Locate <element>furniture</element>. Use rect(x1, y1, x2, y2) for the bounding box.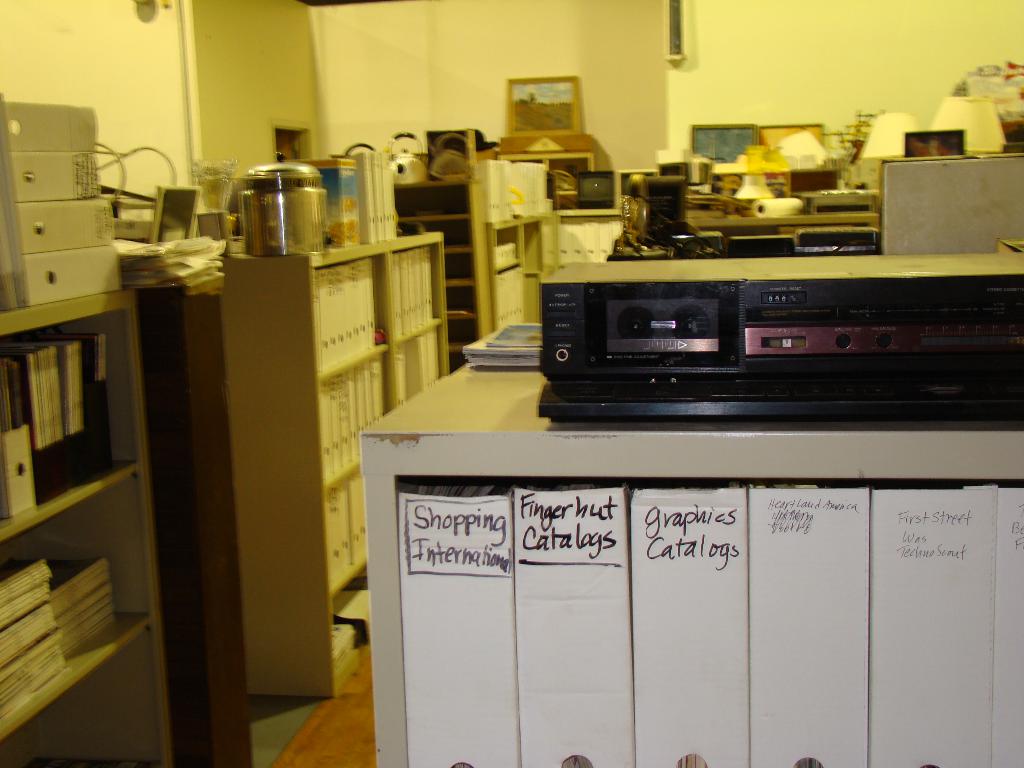
rect(794, 185, 884, 220).
